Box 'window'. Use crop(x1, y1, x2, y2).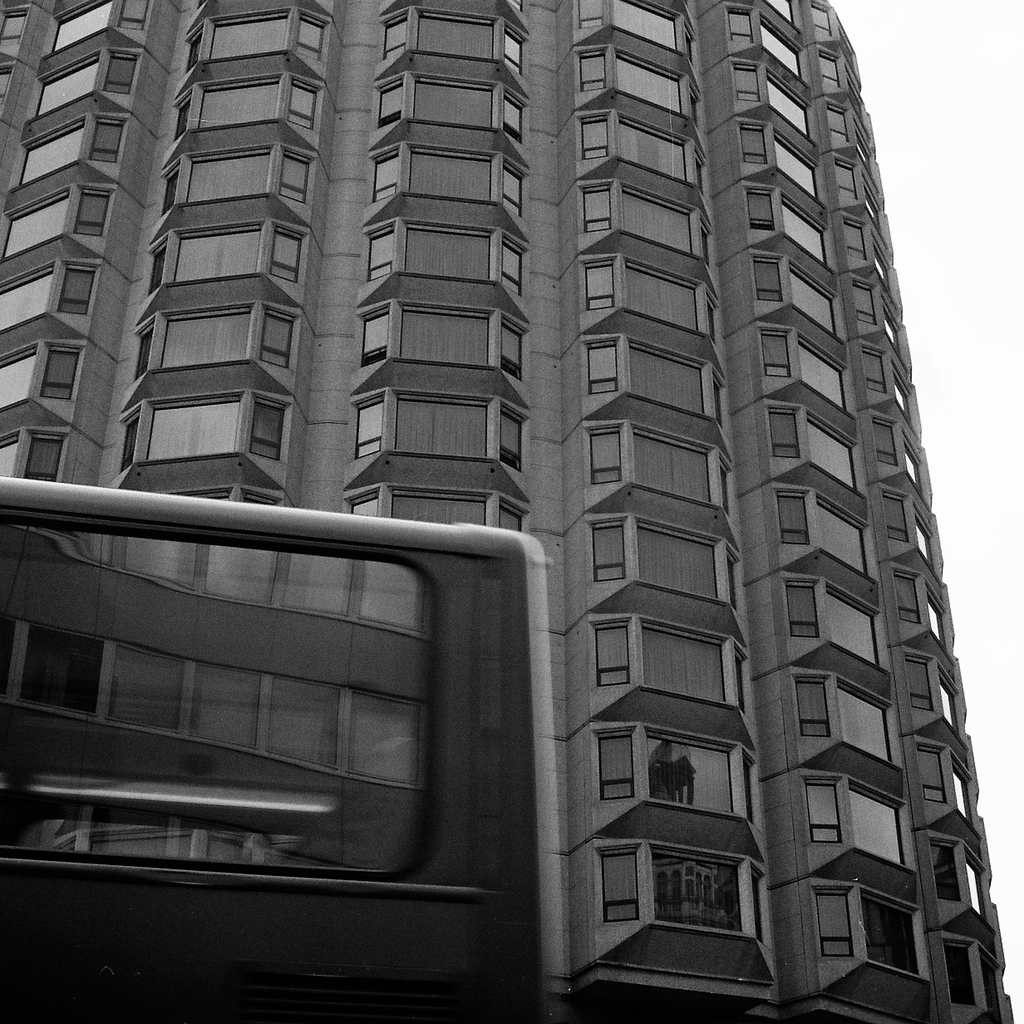
crop(362, 322, 524, 382).
